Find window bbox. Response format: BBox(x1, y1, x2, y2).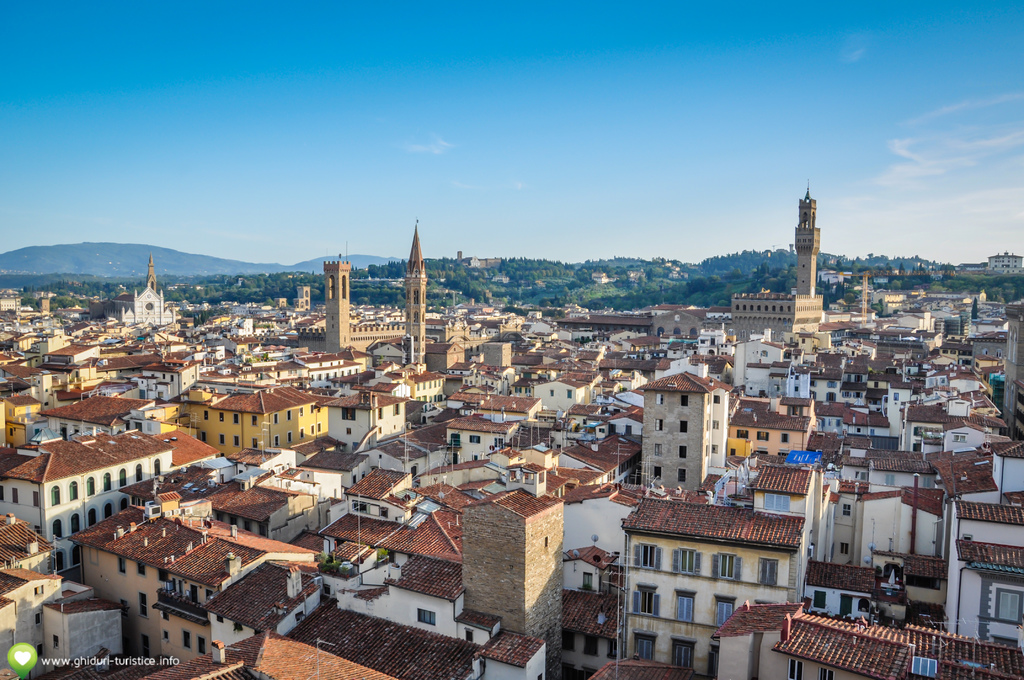
BBox(70, 480, 79, 501).
